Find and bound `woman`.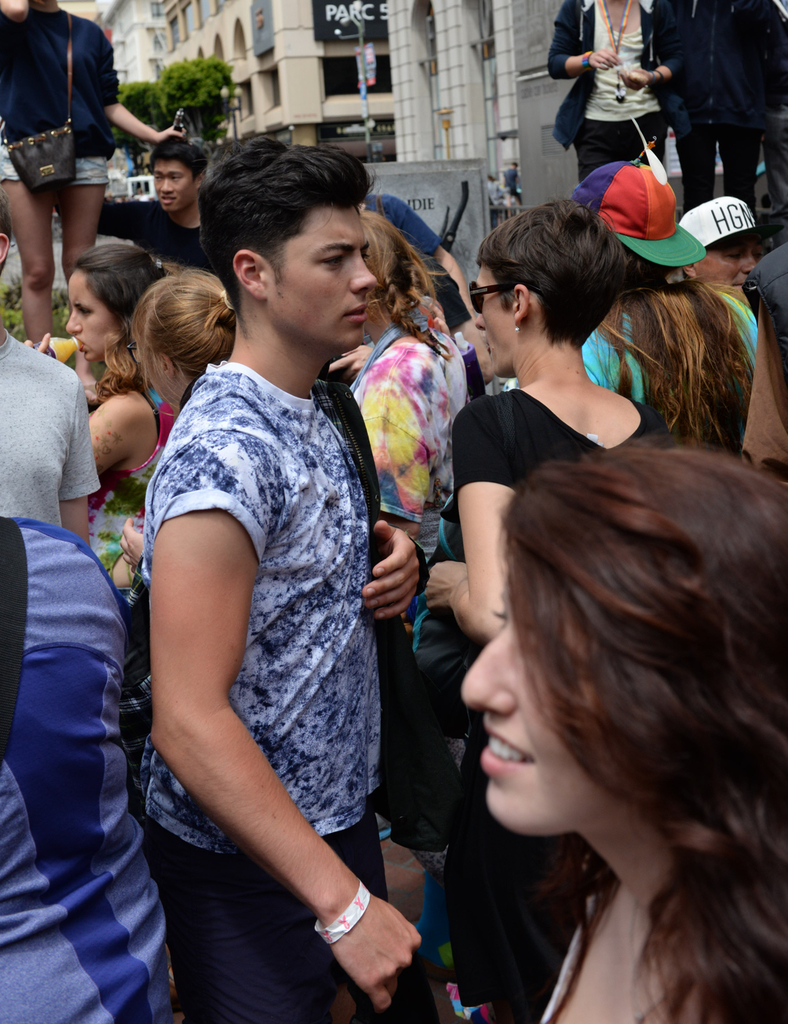
Bound: [350, 210, 458, 683].
